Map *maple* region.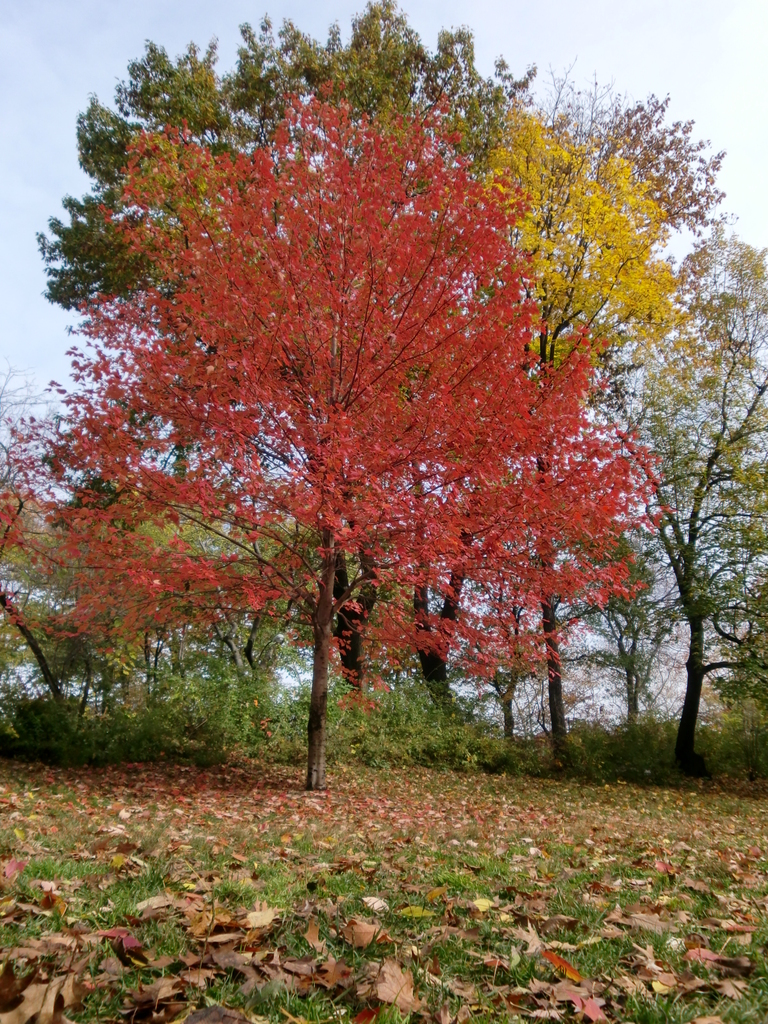
Mapped to pyautogui.locateOnScreen(113, 75, 623, 772).
